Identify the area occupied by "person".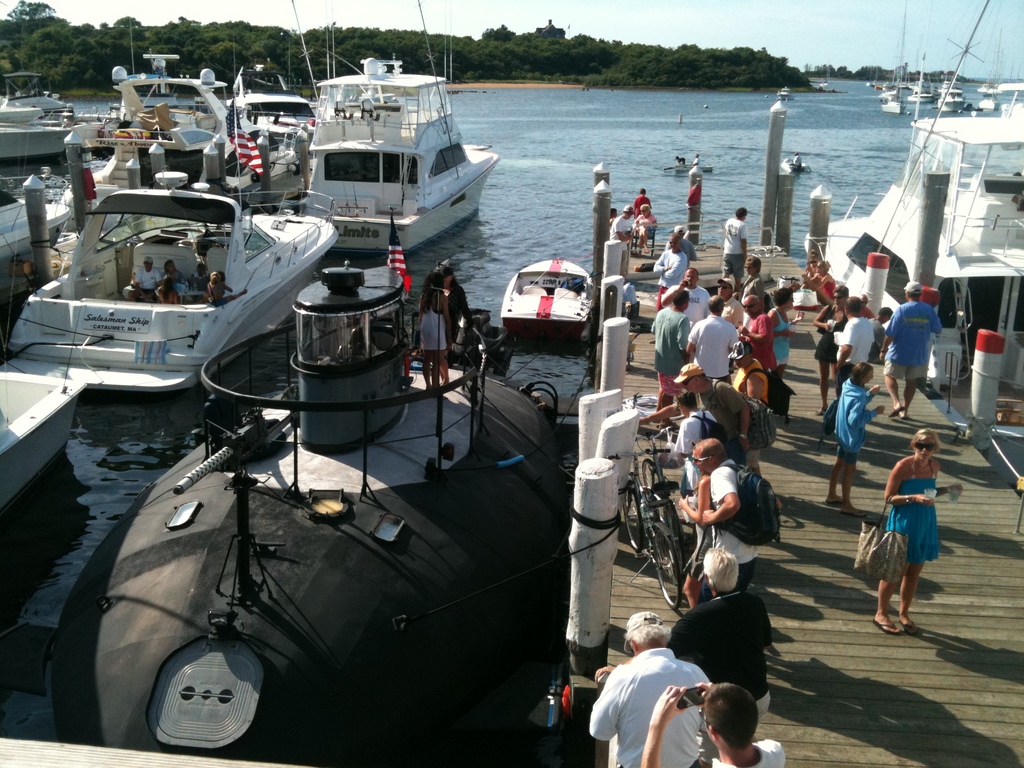
Area: left=810, top=286, right=858, bottom=384.
